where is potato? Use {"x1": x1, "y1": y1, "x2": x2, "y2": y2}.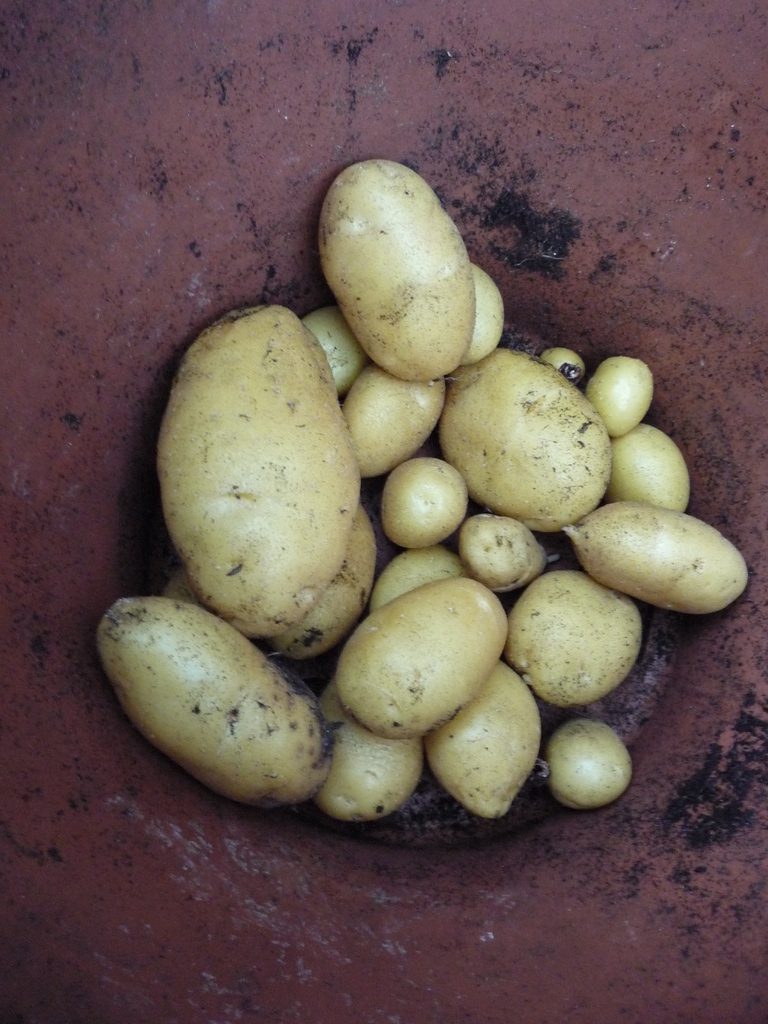
{"x1": 317, "y1": 157, "x2": 477, "y2": 381}.
